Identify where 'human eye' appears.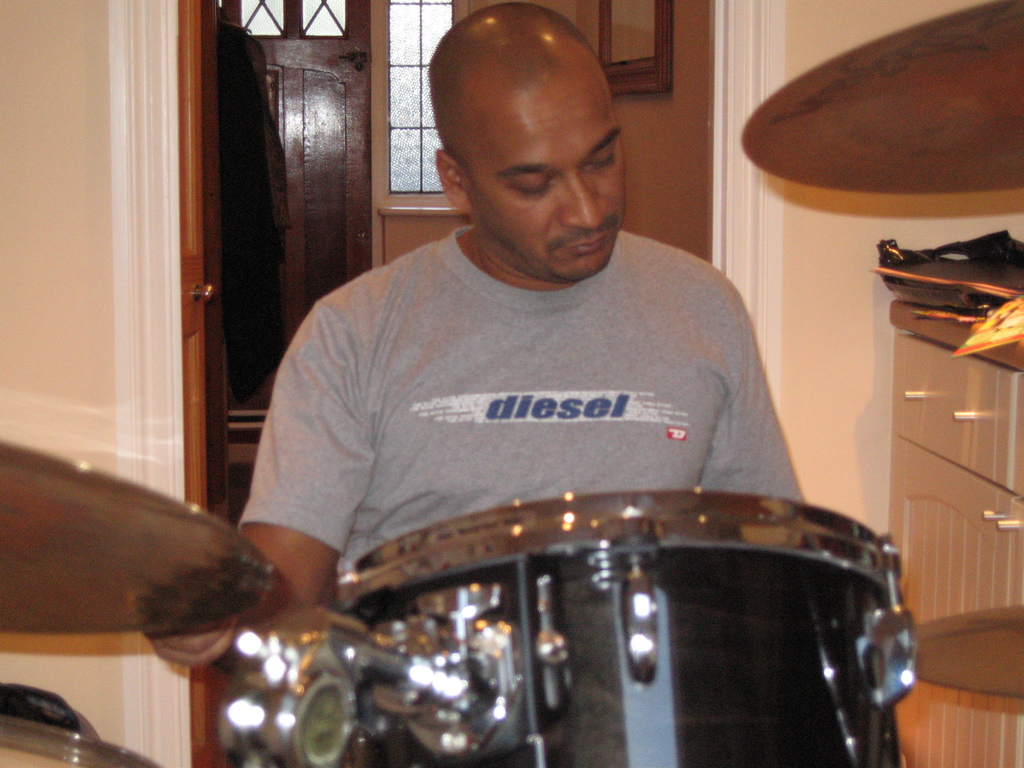
Appears at x1=510, y1=173, x2=552, y2=204.
